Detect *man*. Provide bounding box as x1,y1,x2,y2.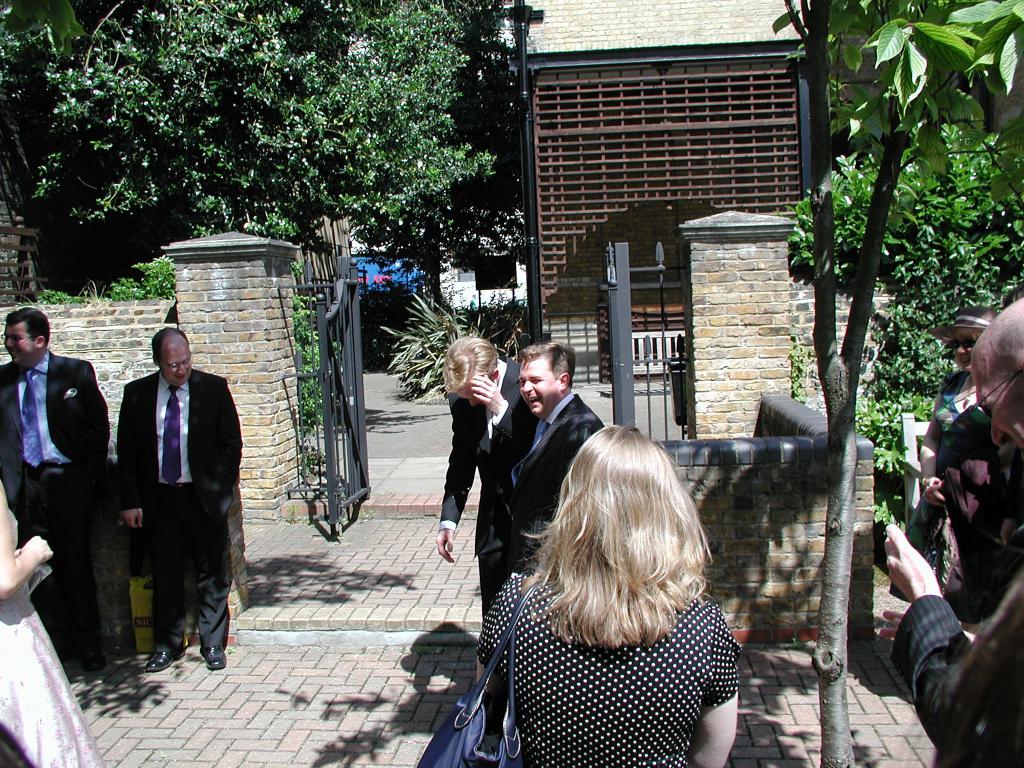
0,307,111,668.
